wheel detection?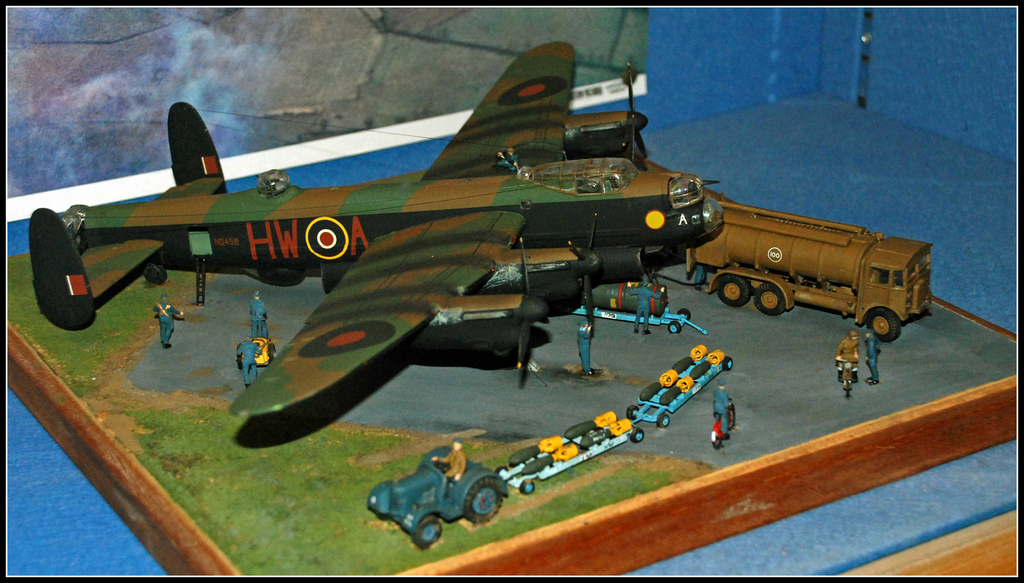
crop(467, 479, 501, 521)
